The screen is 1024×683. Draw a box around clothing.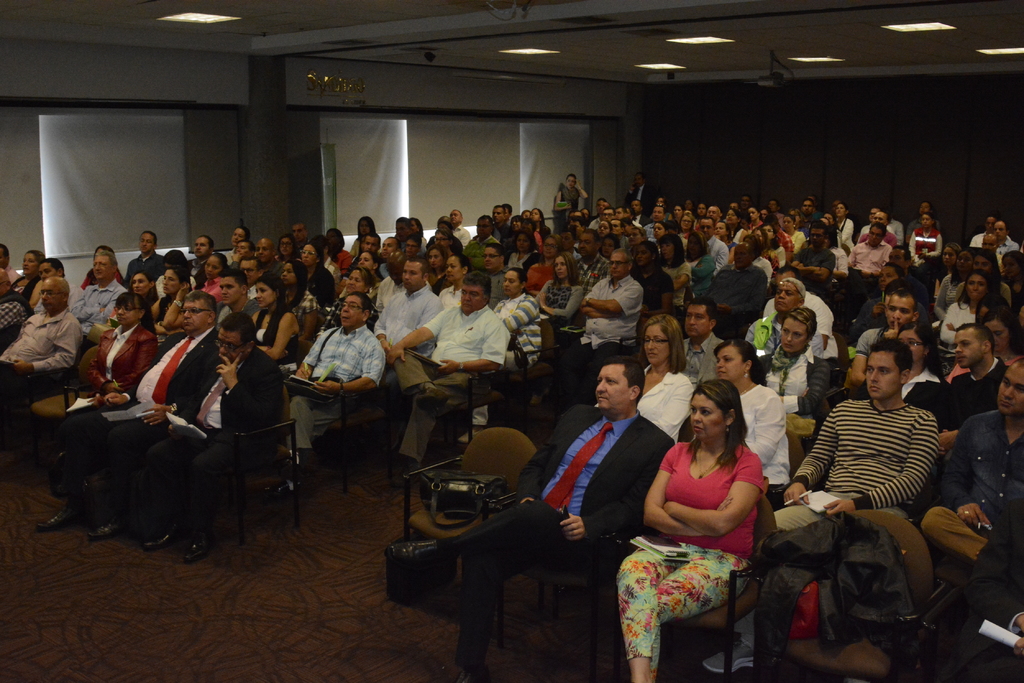
BBox(677, 332, 721, 385).
